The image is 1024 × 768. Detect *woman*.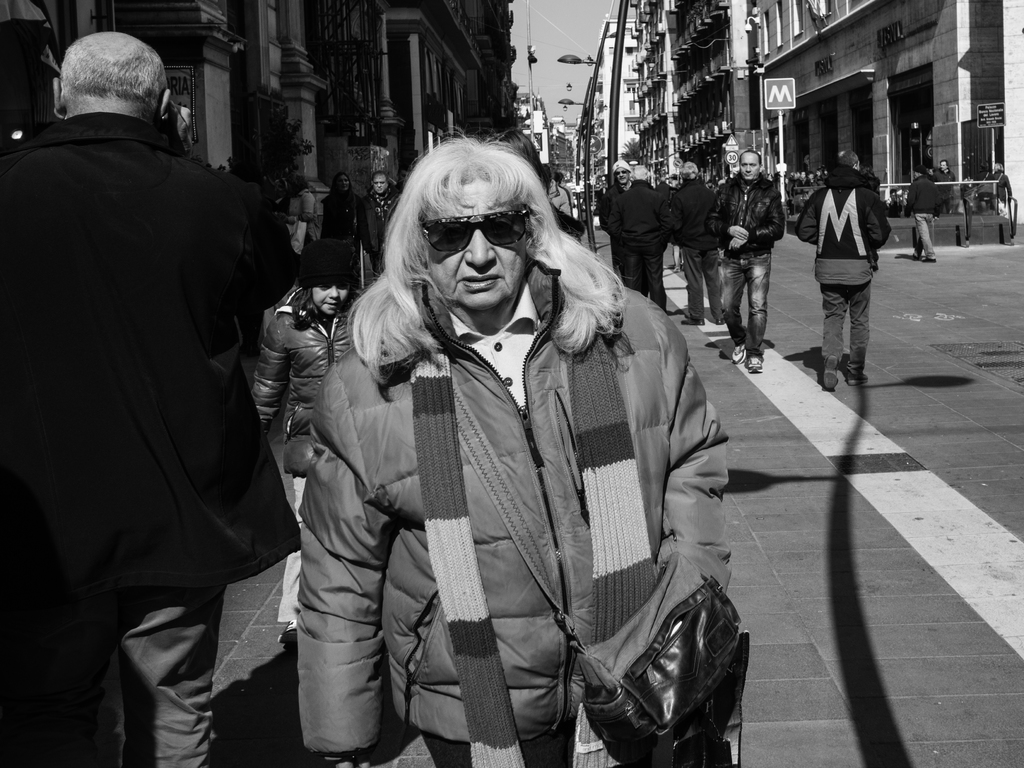
Detection: 303, 109, 748, 767.
